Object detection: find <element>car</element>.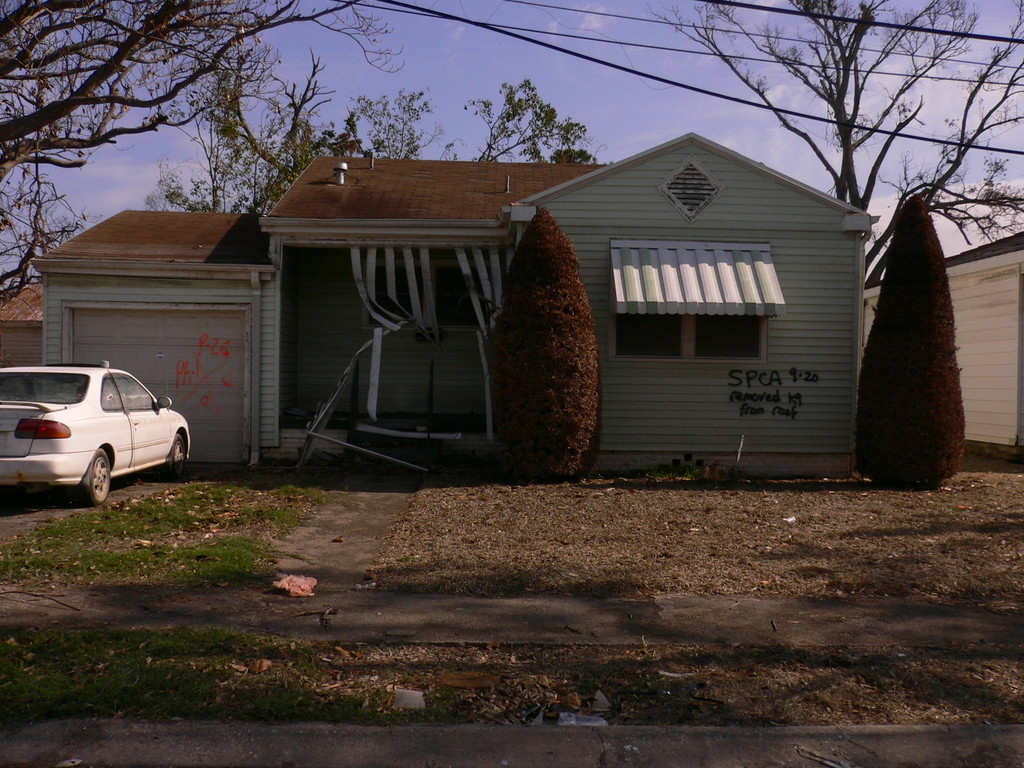
x1=8 y1=354 x2=203 y2=505.
